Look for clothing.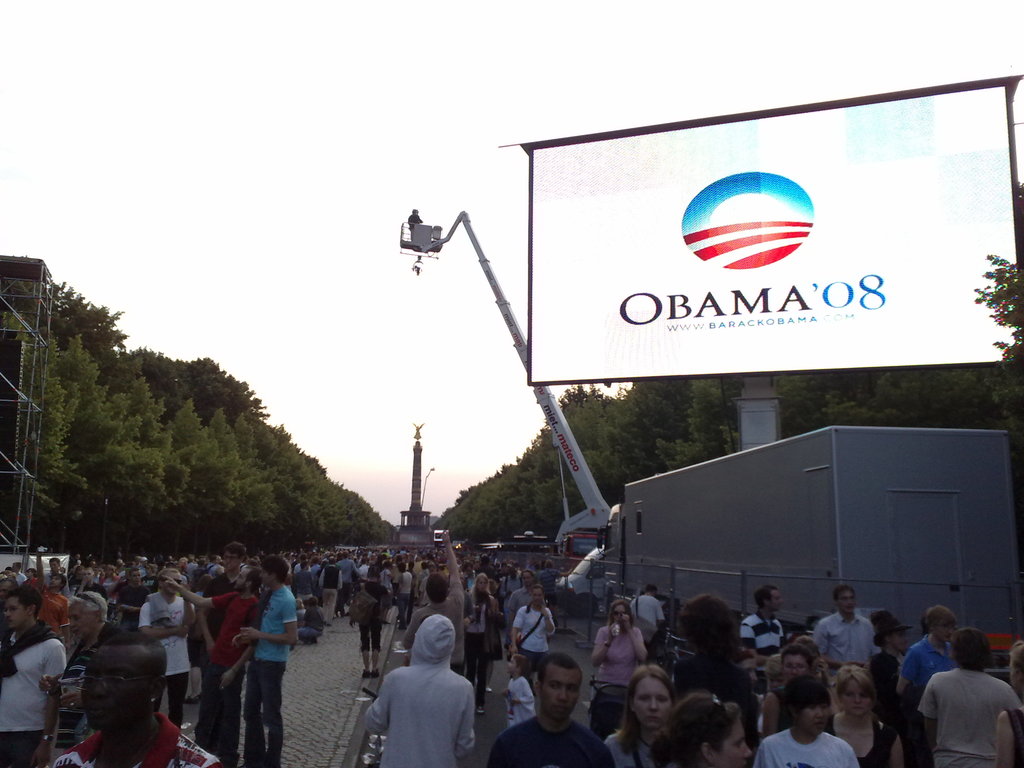
Found: select_region(928, 668, 1023, 767).
